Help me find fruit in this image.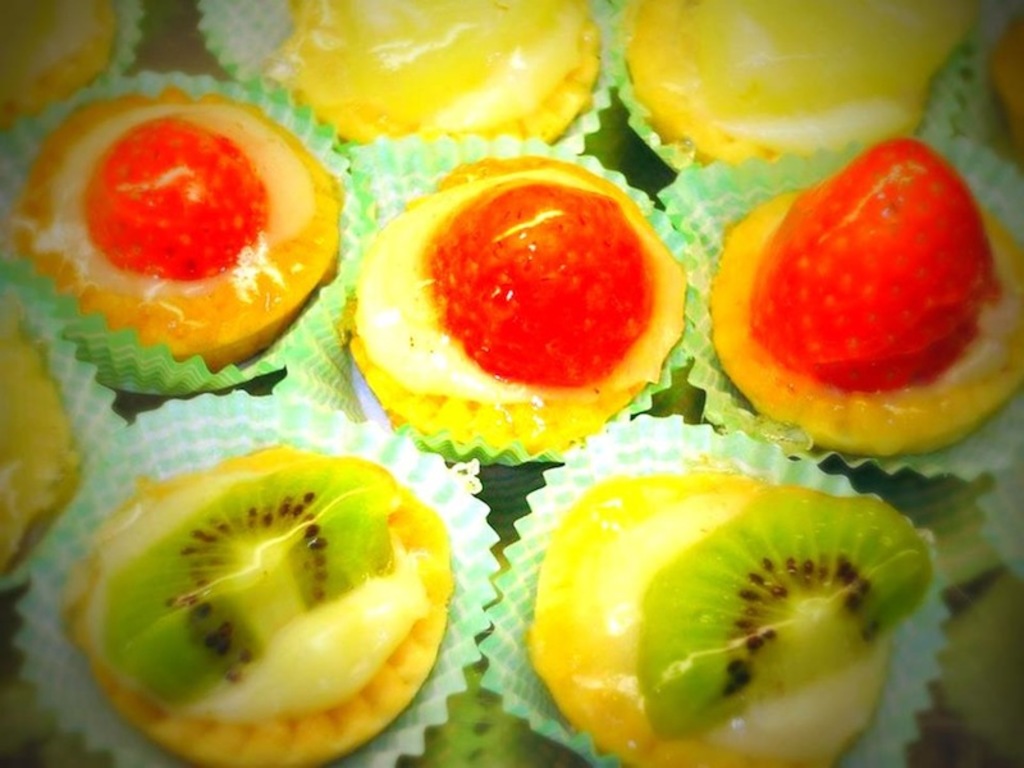
Found it: {"x1": 104, "y1": 471, "x2": 408, "y2": 700}.
